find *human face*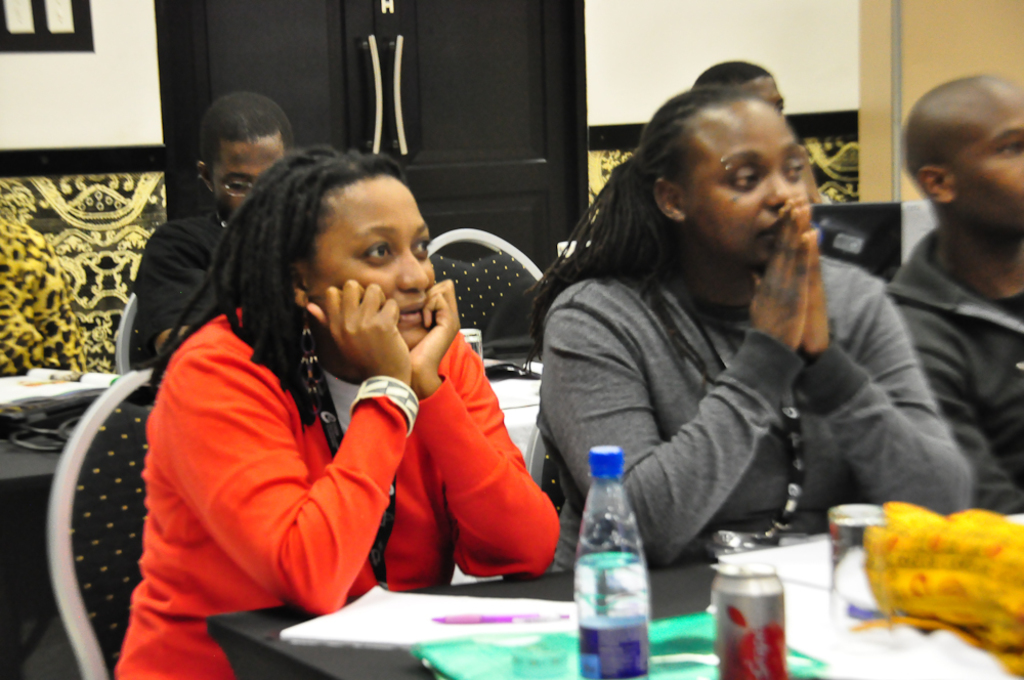
(x1=308, y1=174, x2=436, y2=345)
